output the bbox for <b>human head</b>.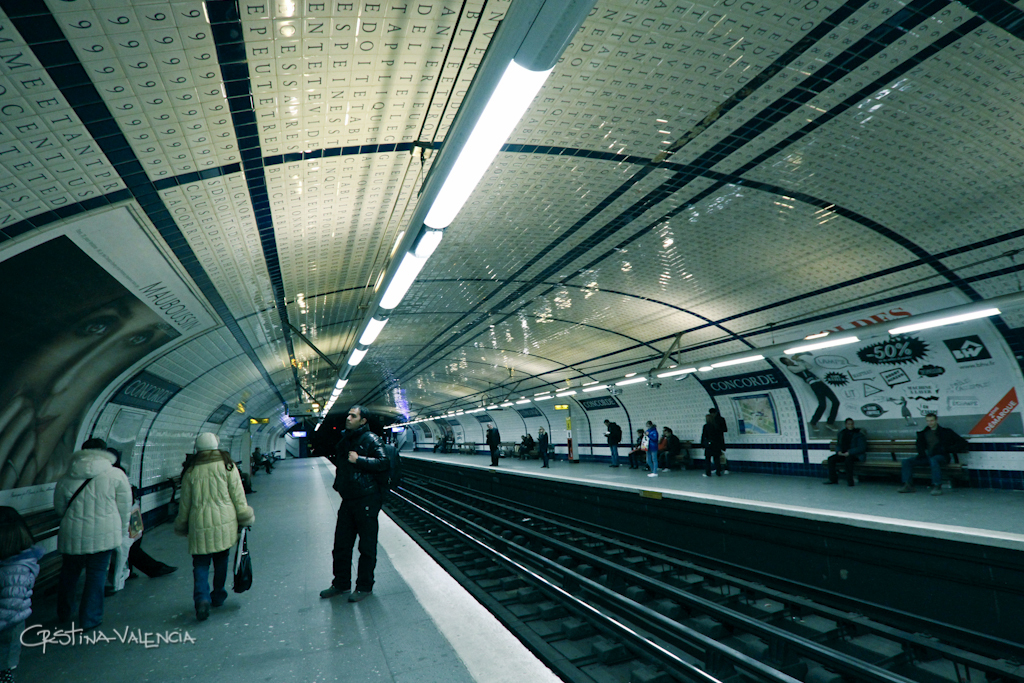
845 417 856 433.
